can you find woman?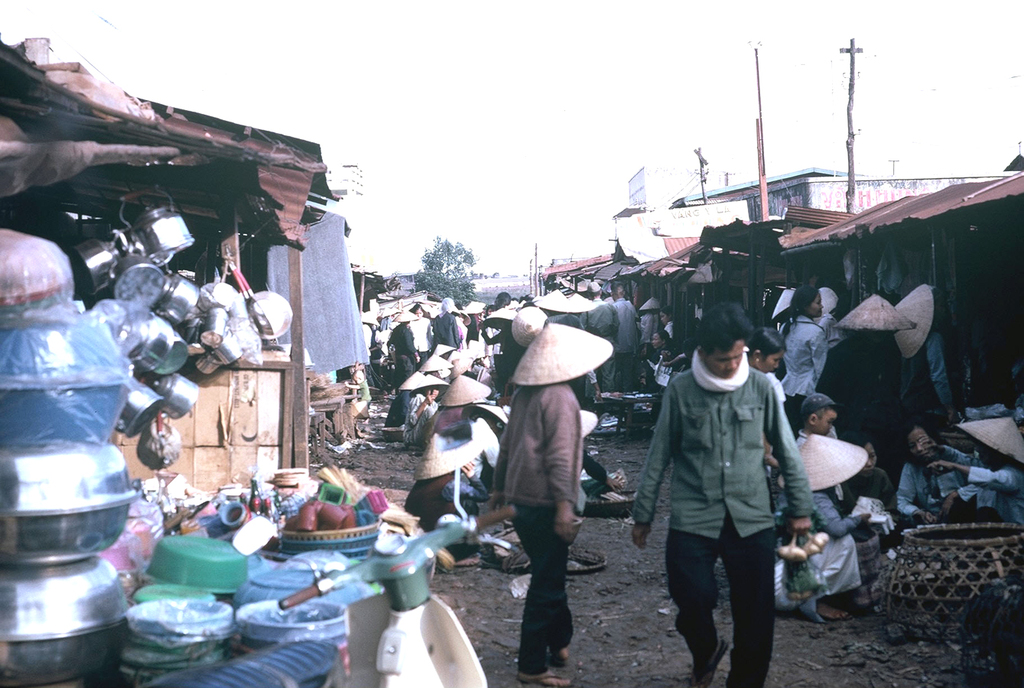
Yes, bounding box: 894,428,983,534.
